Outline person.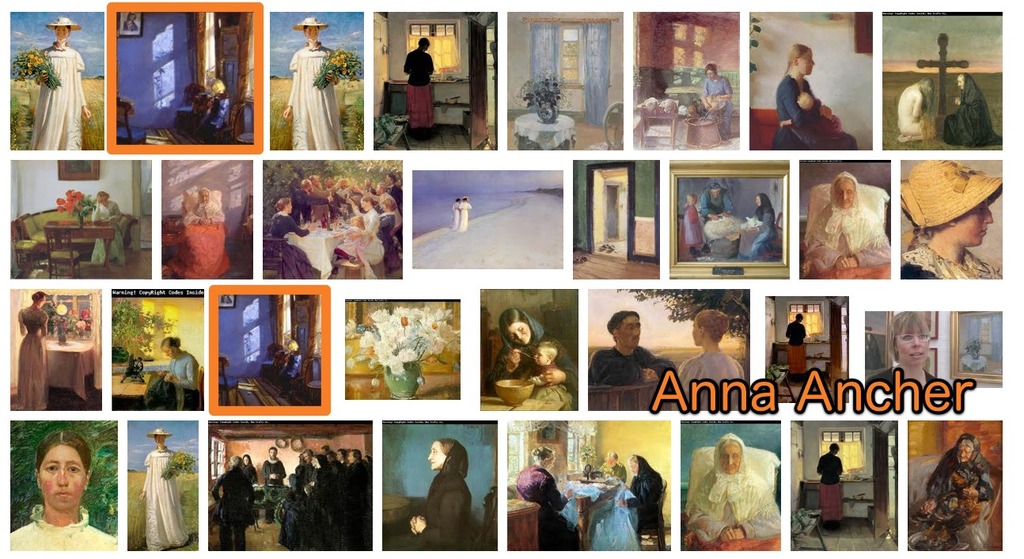
Outline: detection(280, 17, 350, 148).
